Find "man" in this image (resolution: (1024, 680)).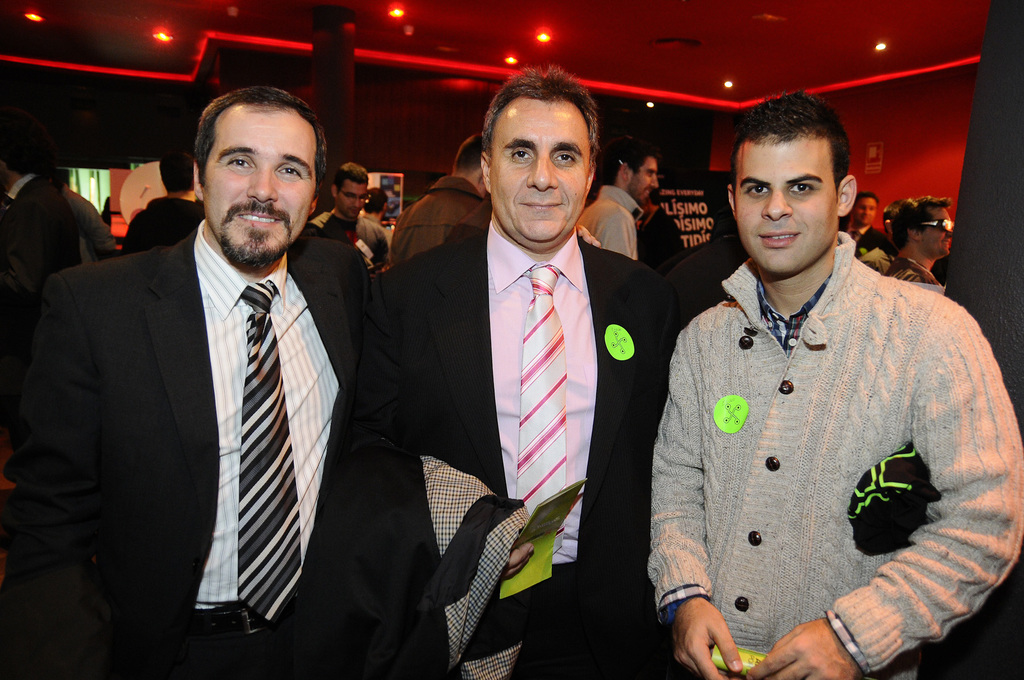
<bbox>572, 136, 663, 263</bbox>.
